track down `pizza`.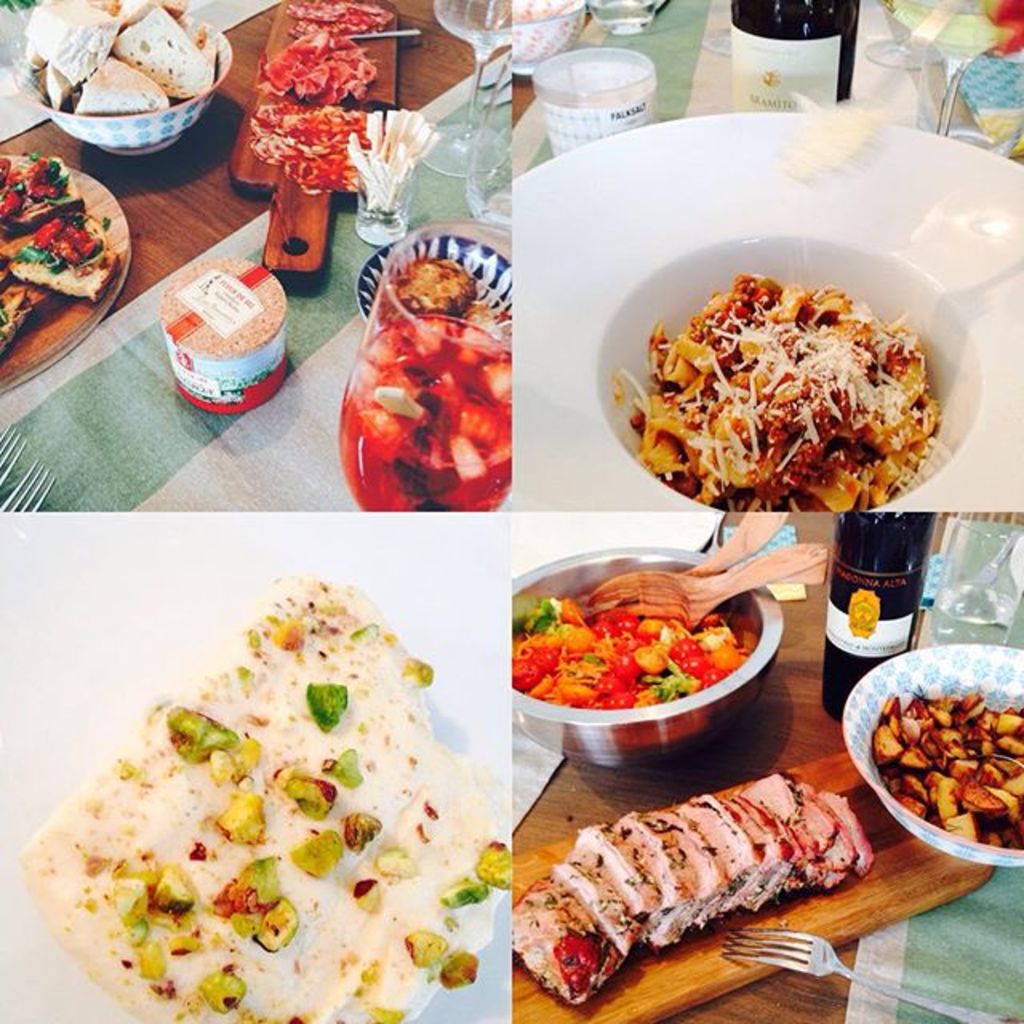
Tracked to l=0, t=139, r=85, b=230.
